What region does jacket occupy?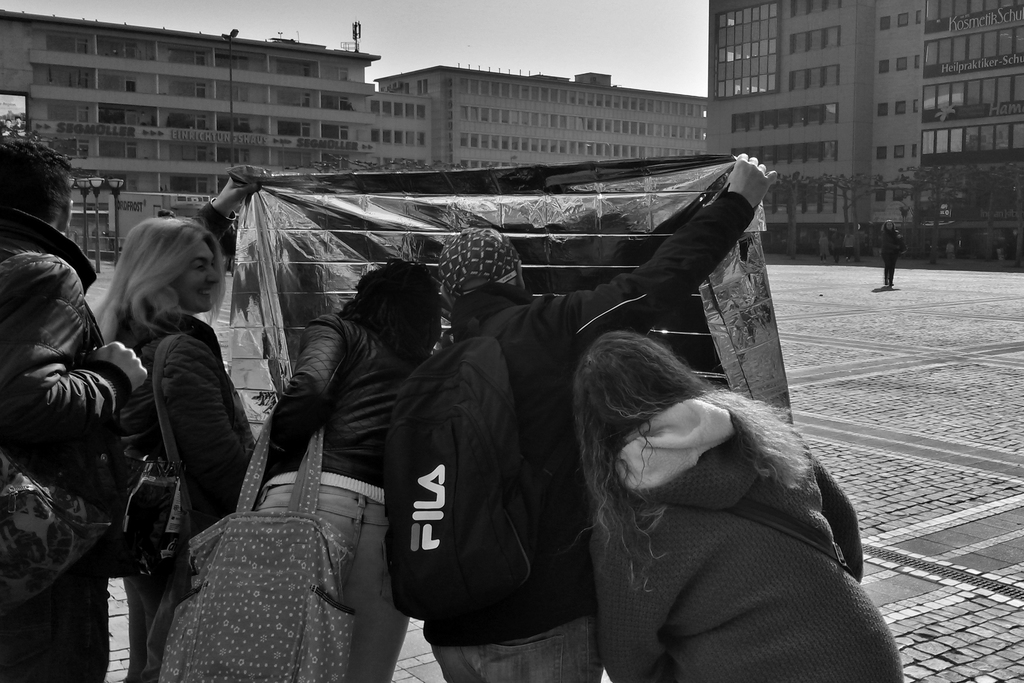
262, 309, 419, 513.
